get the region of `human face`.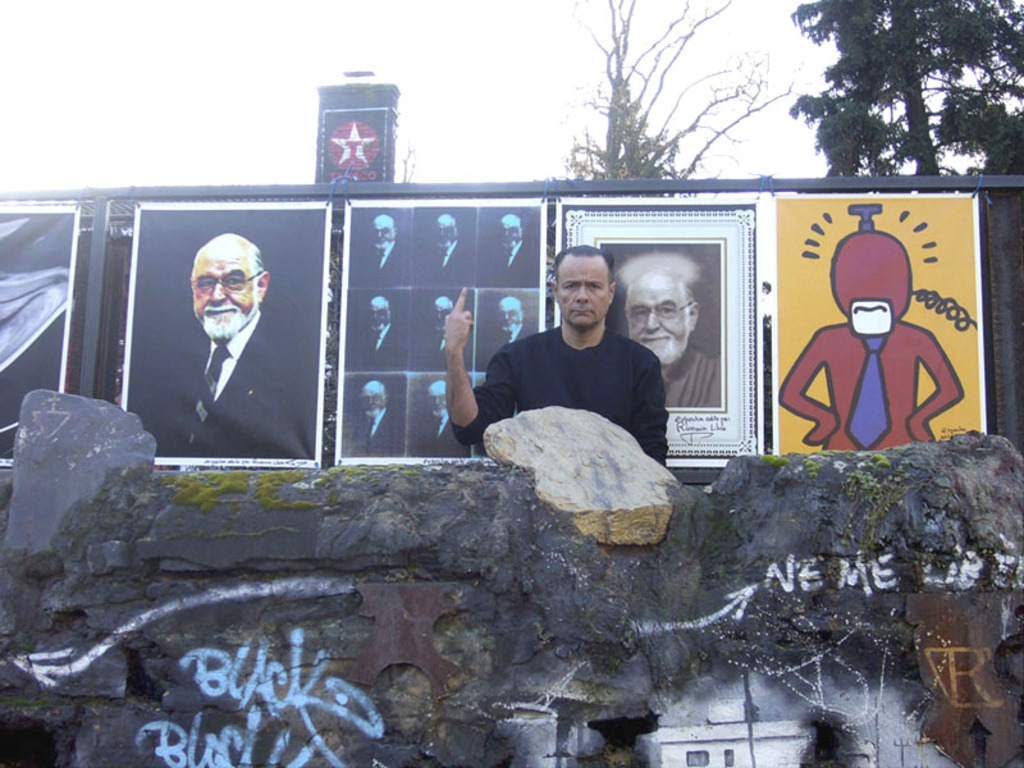
locate(191, 243, 256, 343).
